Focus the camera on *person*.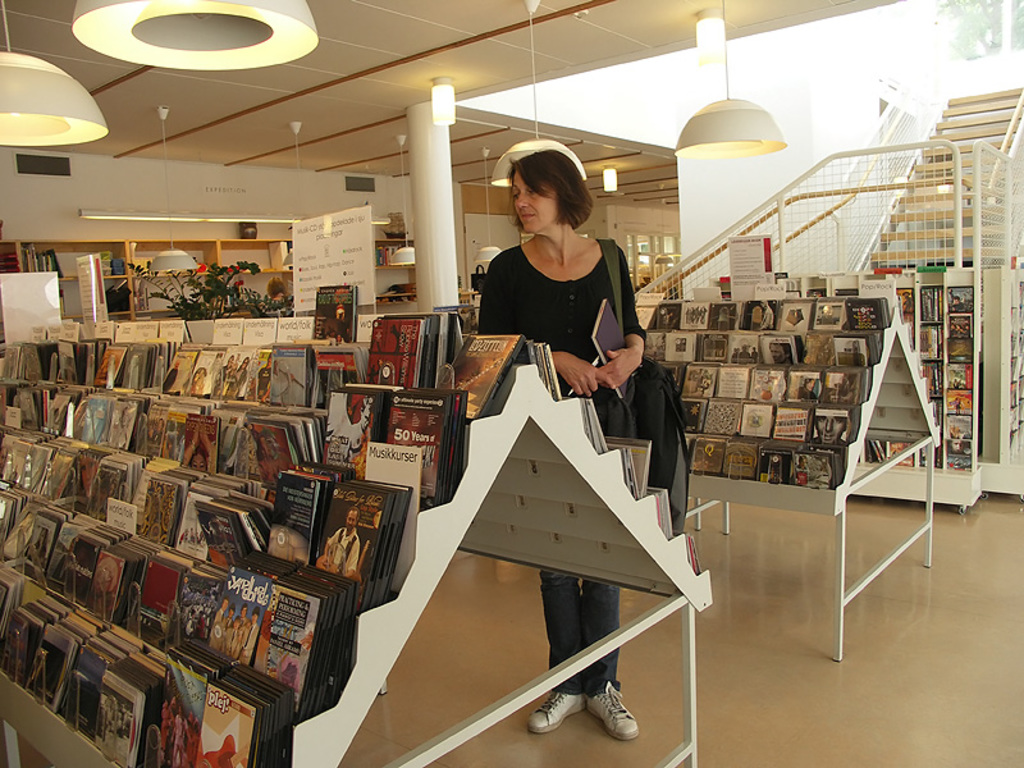
Focus region: 216 357 234 389.
